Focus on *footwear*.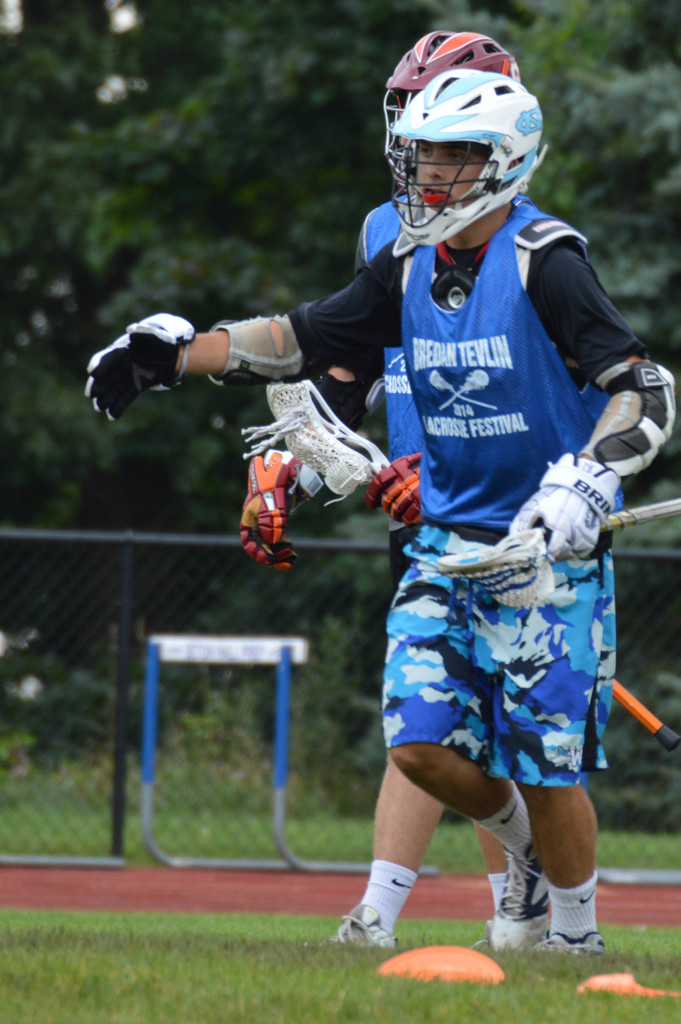
Focused at 529:934:613:953.
